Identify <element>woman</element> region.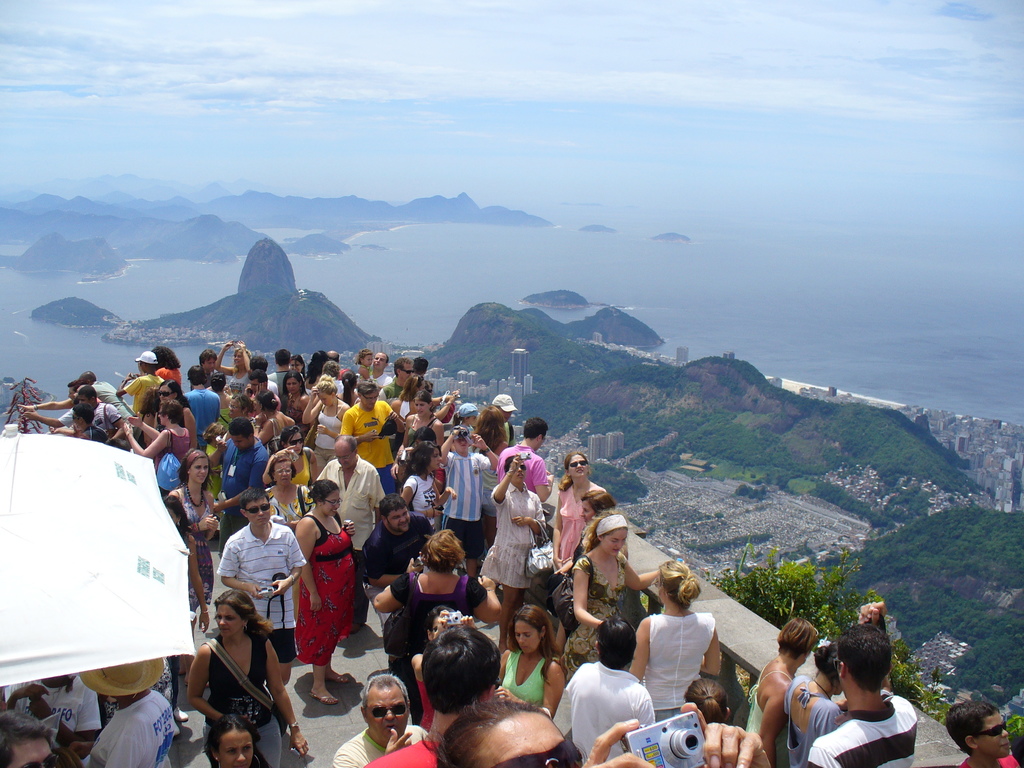
Region: [221,395,253,442].
